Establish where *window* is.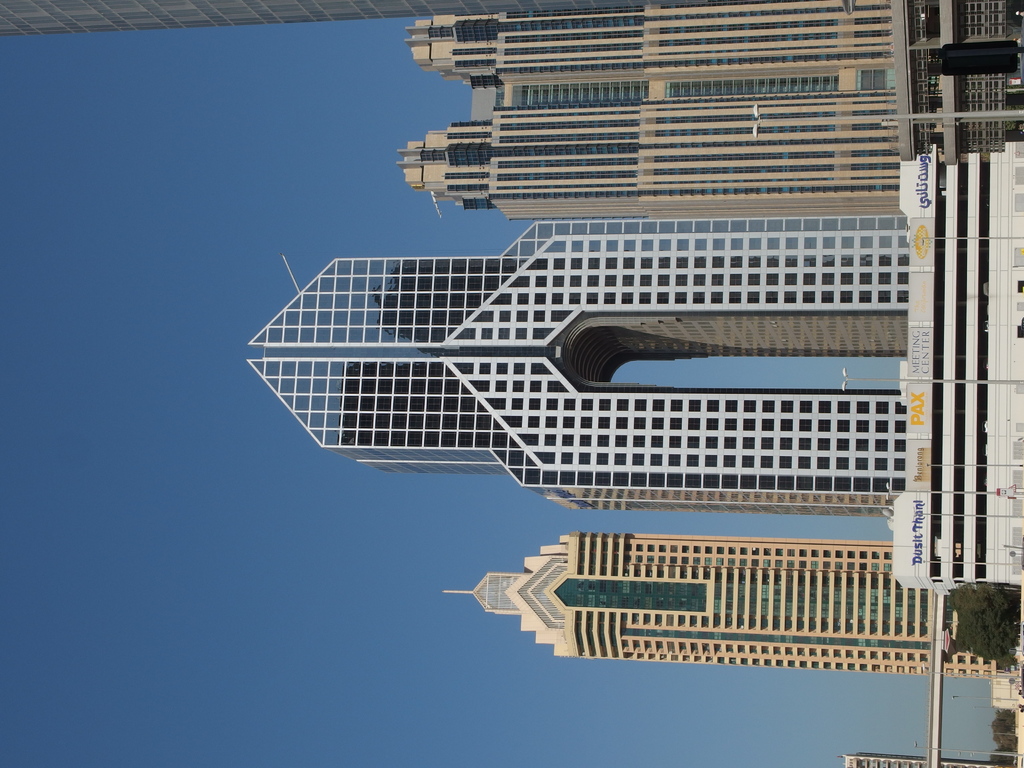
Established at bbox=[854, 400, 869, 413].
